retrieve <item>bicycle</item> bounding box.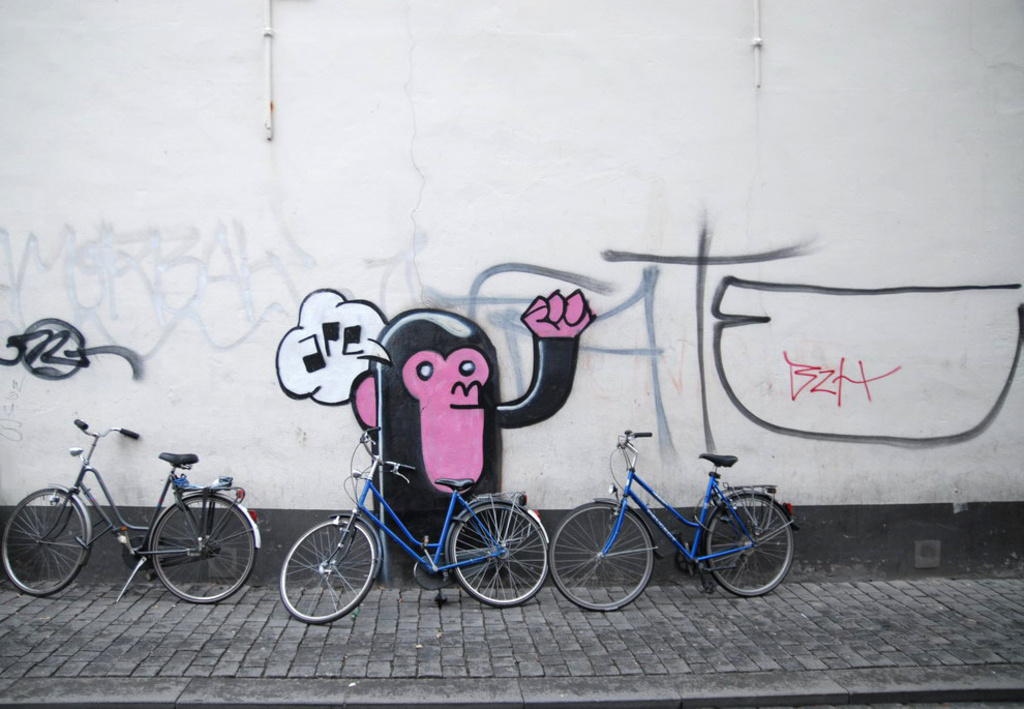
Bounding box: <box>275,431,547,621</box>.
